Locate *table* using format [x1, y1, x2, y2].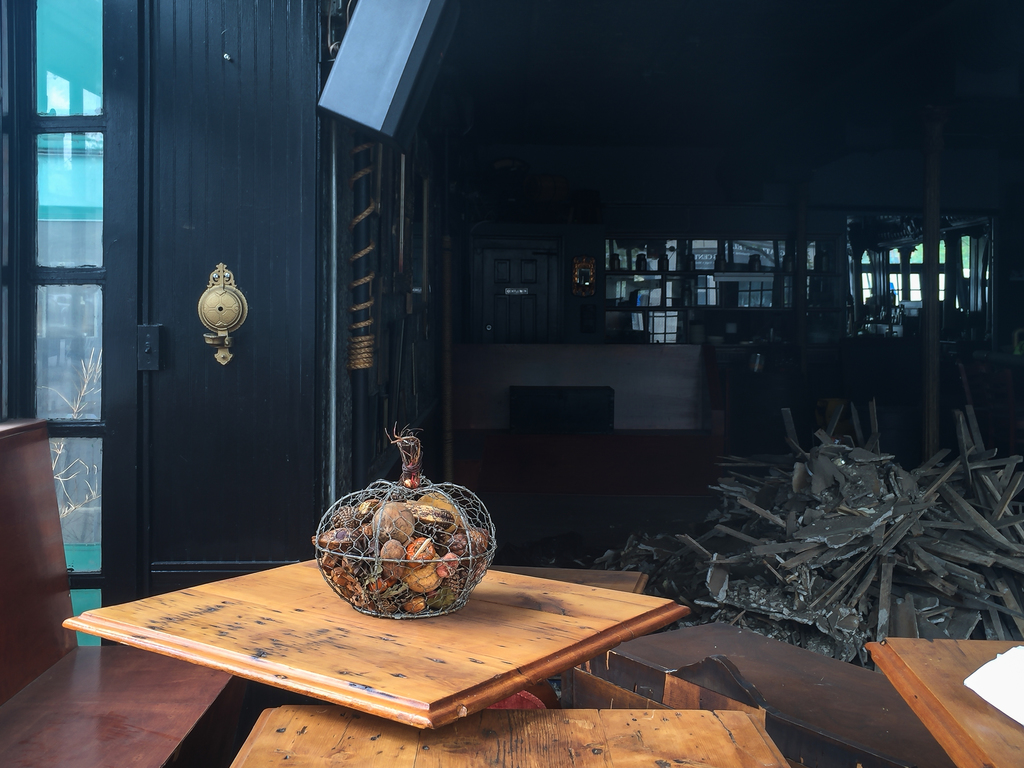
[60, 554, 696, 733].
